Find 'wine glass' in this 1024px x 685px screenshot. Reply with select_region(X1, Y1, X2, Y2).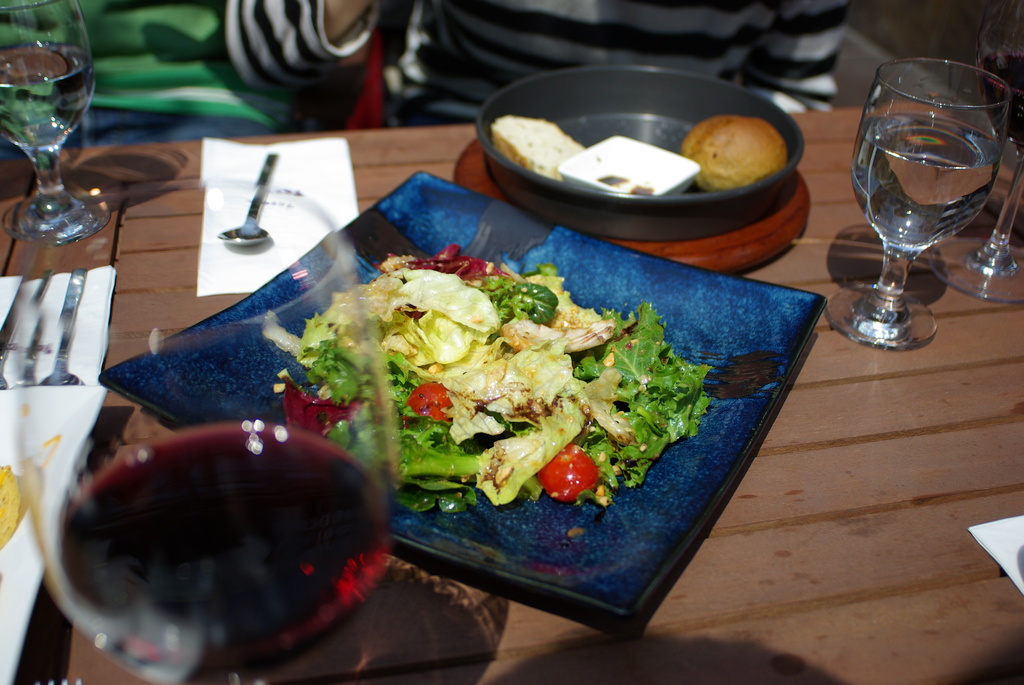
select_region(844, 59, 1000, 352).
